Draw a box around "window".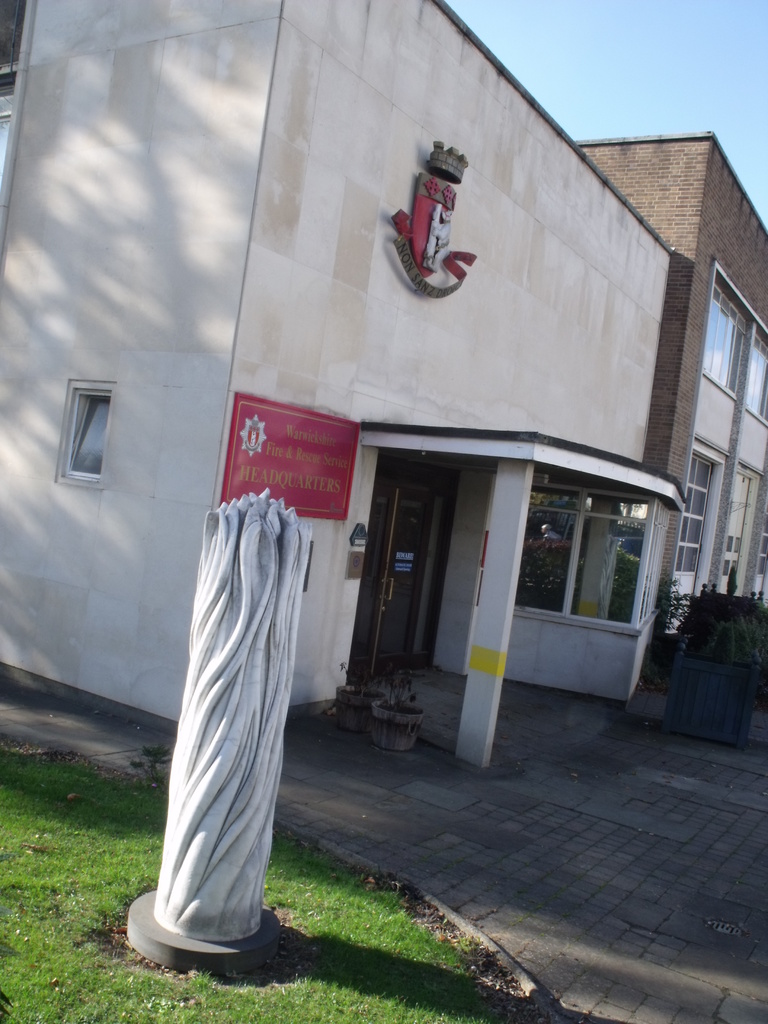
<box>518,488,658,623</box>.
